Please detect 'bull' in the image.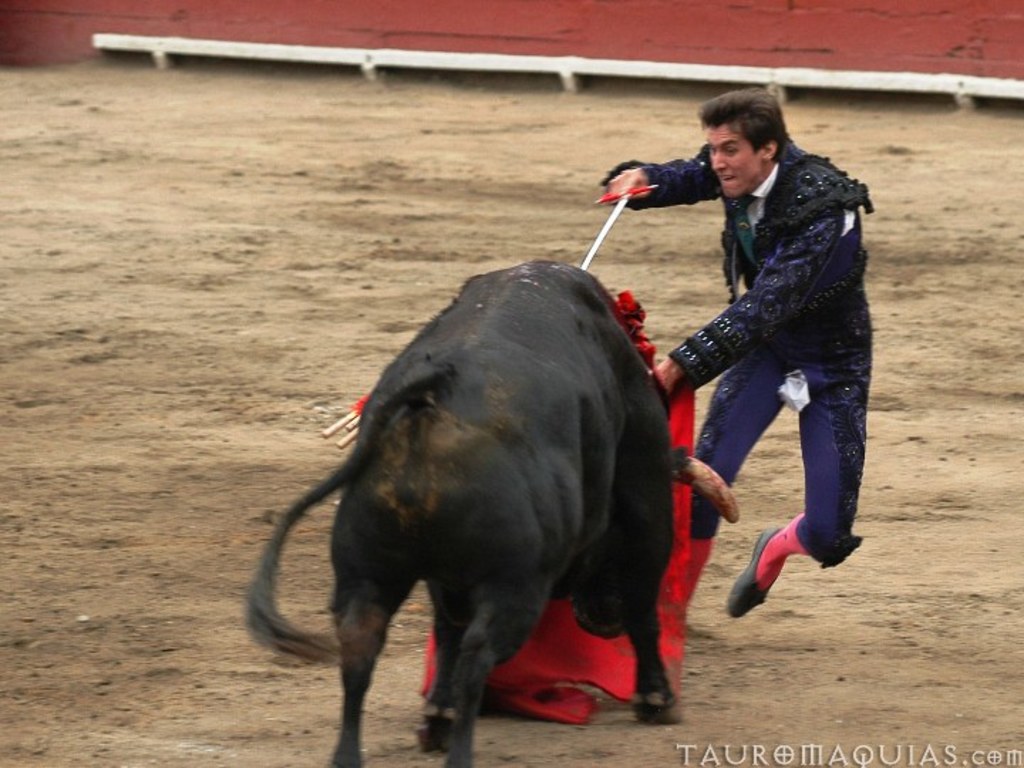
(x1=242, y1=259, x2=742, y2=767).
